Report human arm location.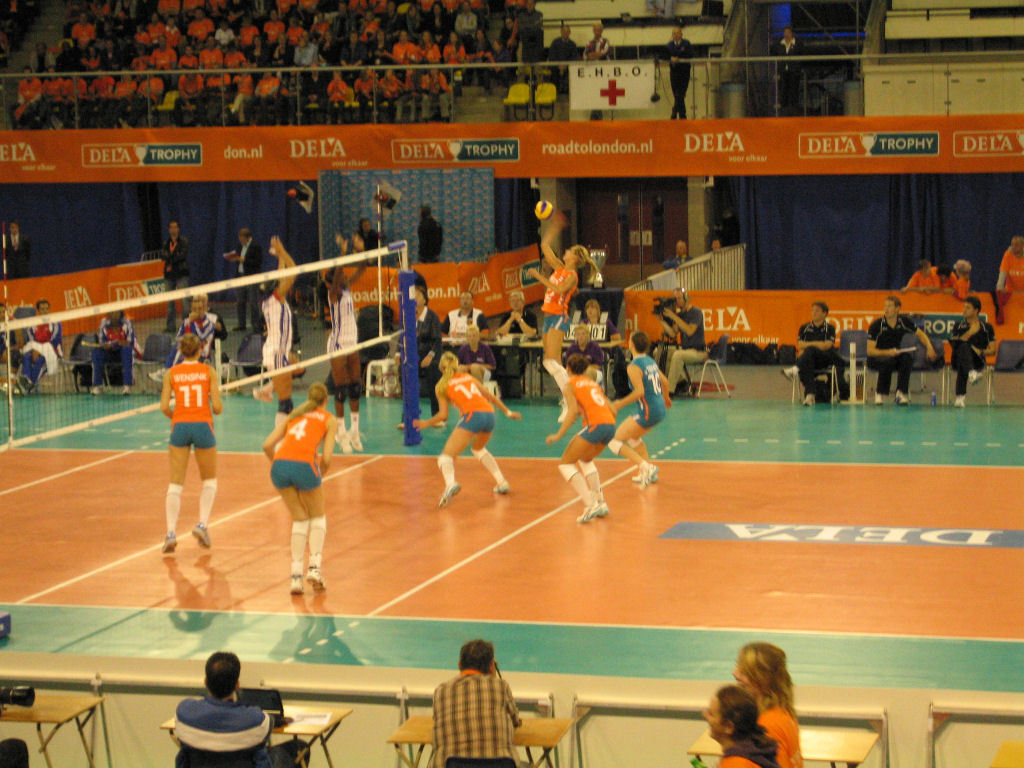
Report: Rect(789, 322, 827, 352).
